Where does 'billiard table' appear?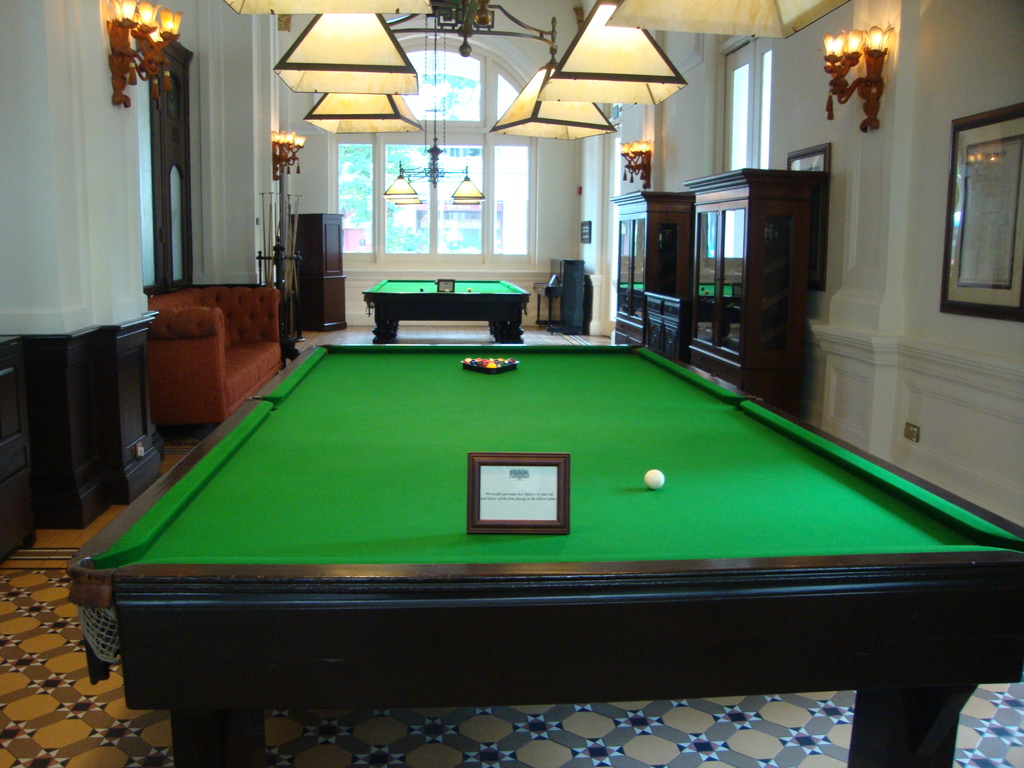
Appears at (x1=67, y1=342, x2=1023, y2=767).
